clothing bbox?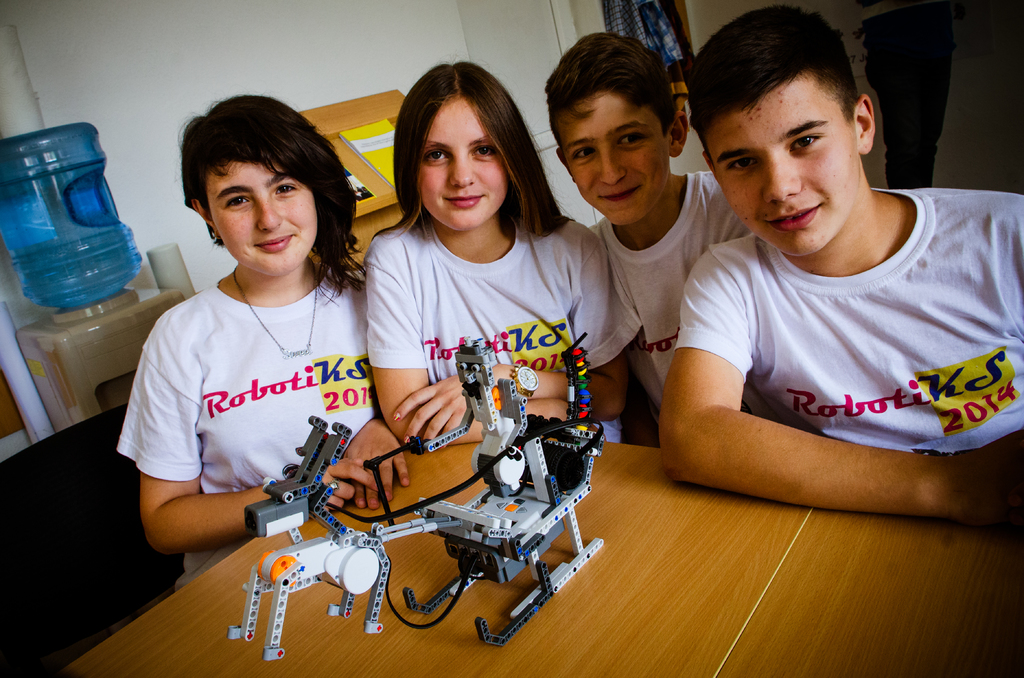
(115,270,383,591)
